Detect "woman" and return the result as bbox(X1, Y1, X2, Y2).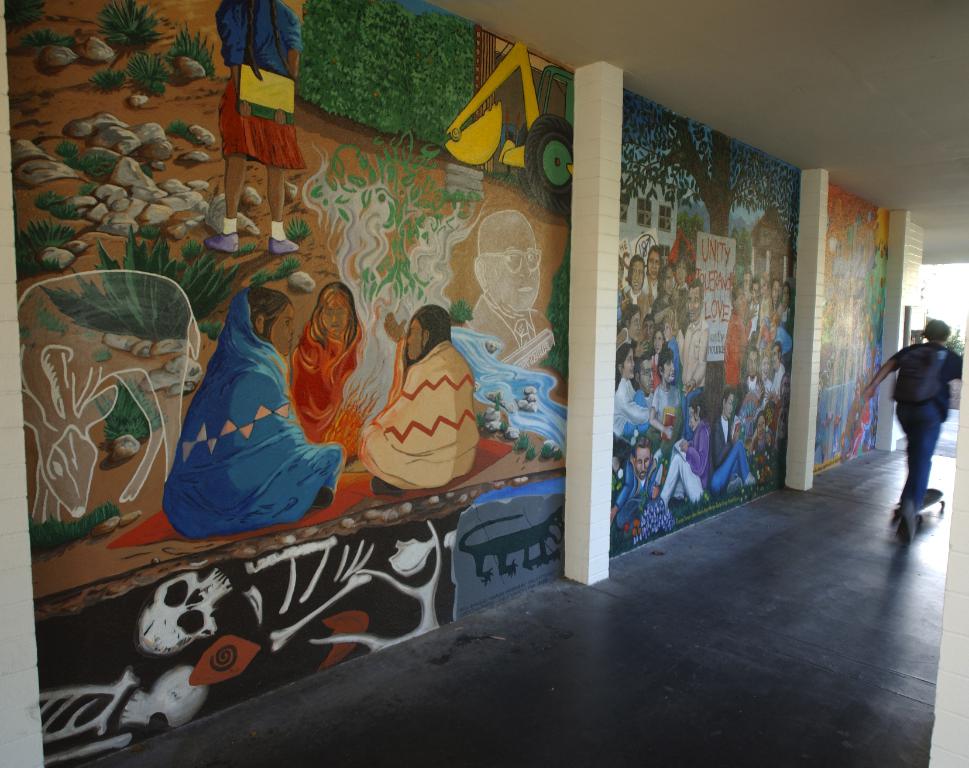
bbox(288, 279, 371, 462).
